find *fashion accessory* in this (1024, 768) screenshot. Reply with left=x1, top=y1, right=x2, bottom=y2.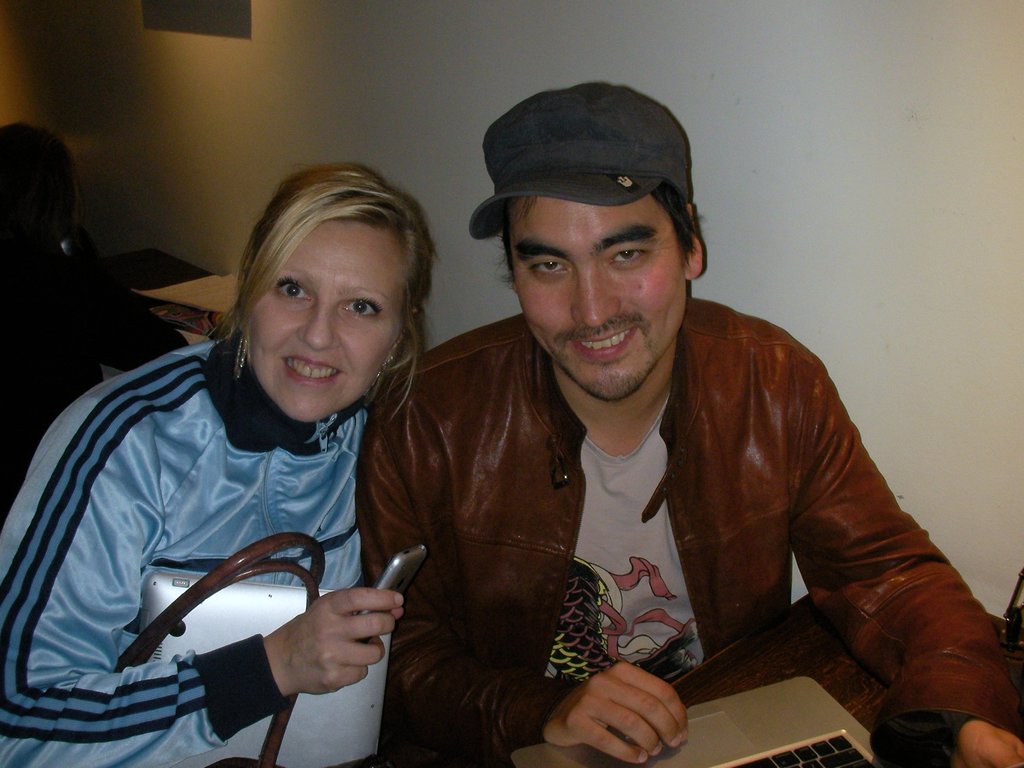
left=363, top=356, right=392, bottom=408.
